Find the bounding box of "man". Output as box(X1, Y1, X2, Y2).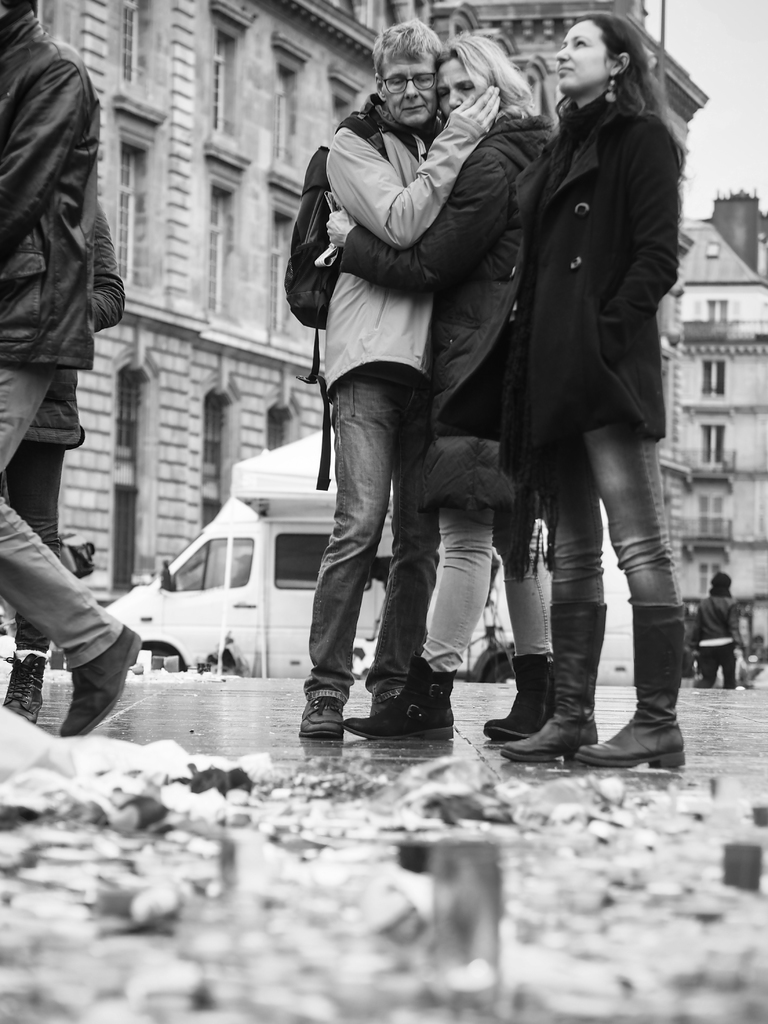
box(315, 15, 502, 736).
